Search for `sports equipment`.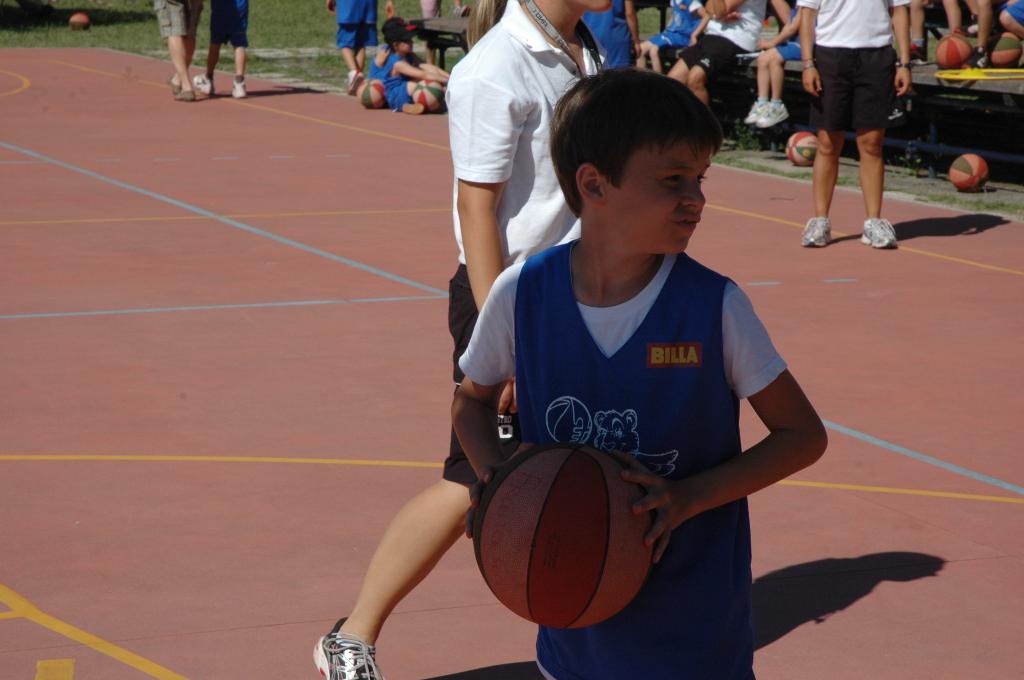
Found at <box>798,217,833,247</box>.
